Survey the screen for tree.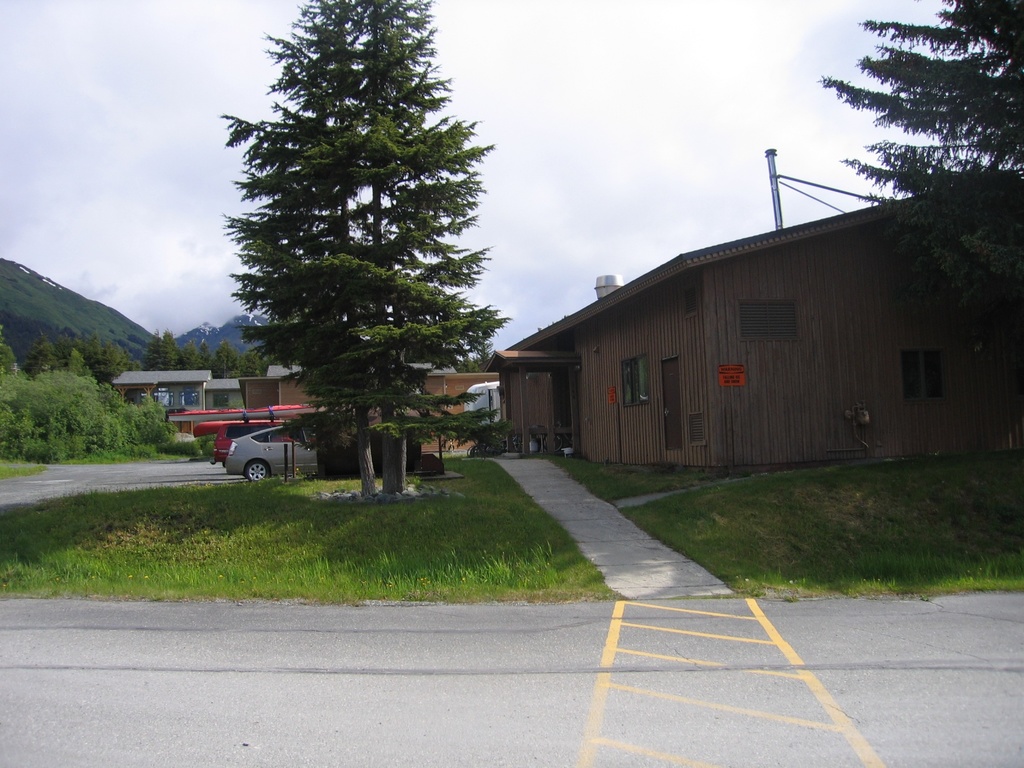
Survey found: 822,0,1023,356.
